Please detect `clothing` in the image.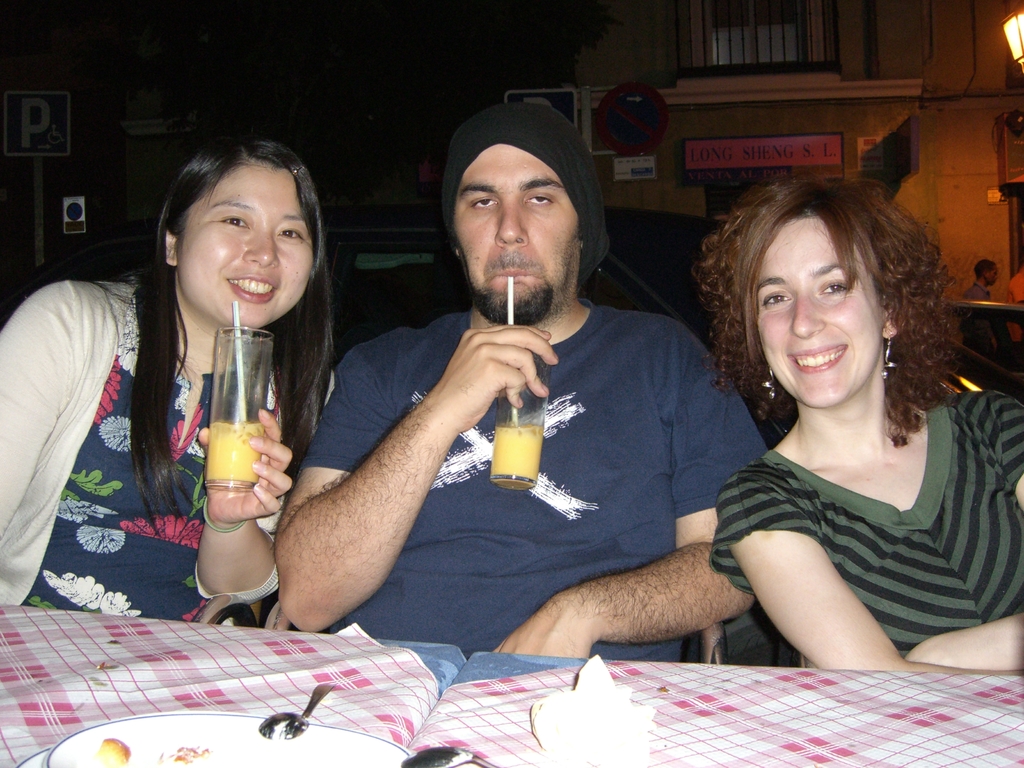
select_region(667, 361, 1000, 669).
